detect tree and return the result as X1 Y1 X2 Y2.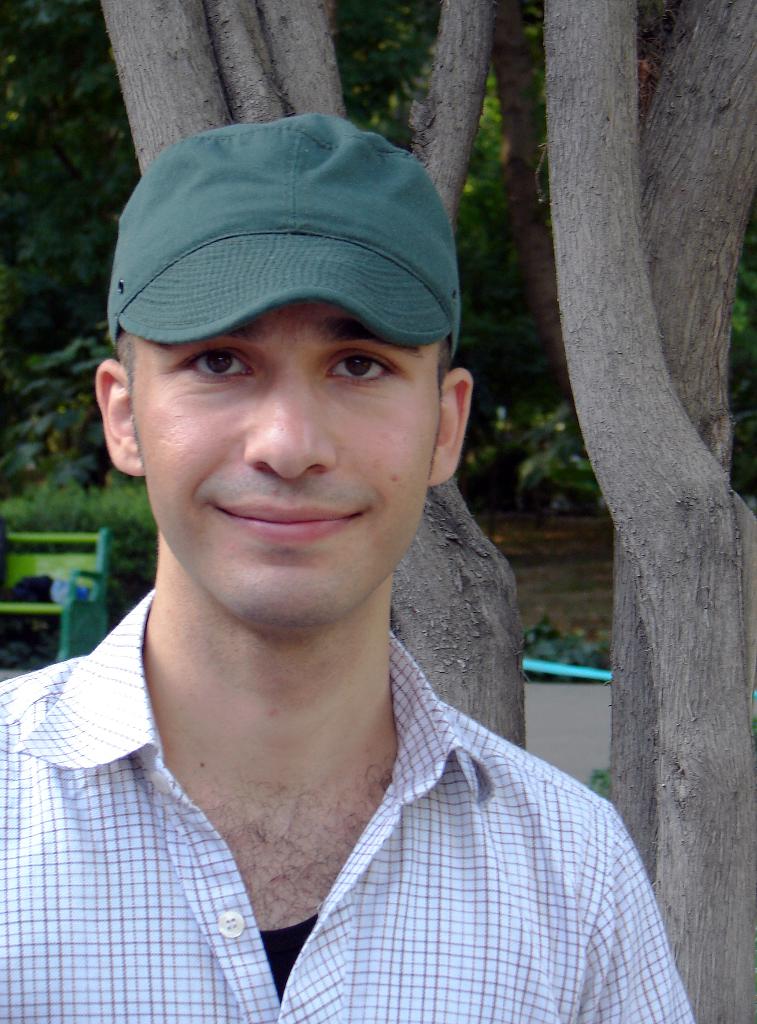
84 0 521 748.
